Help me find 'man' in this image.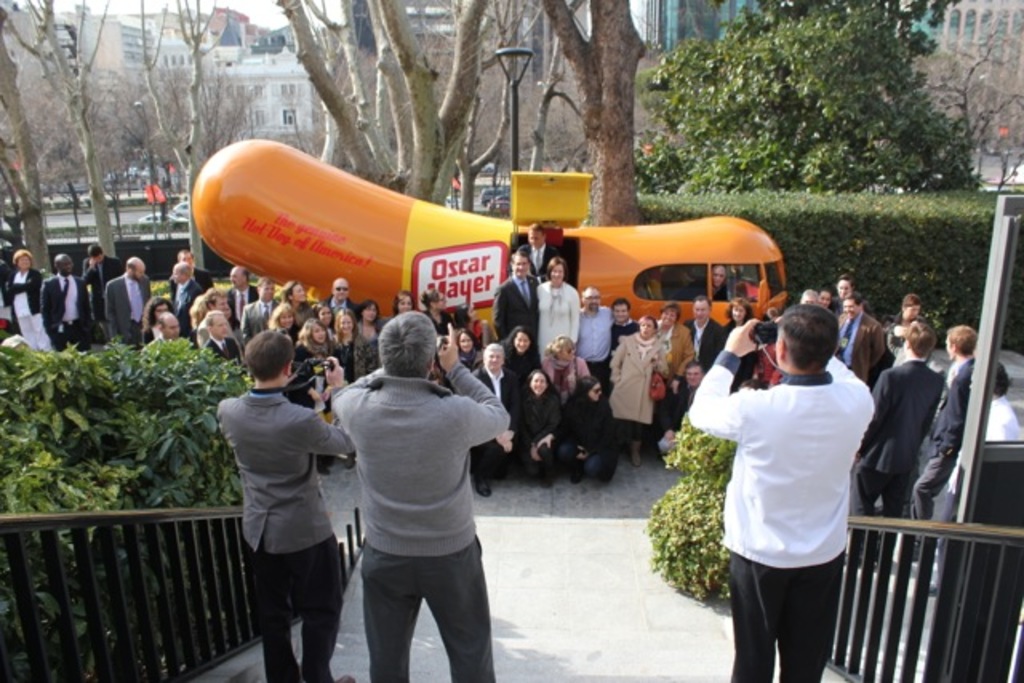
Found it: bbox(102, 259, 154, 349).
